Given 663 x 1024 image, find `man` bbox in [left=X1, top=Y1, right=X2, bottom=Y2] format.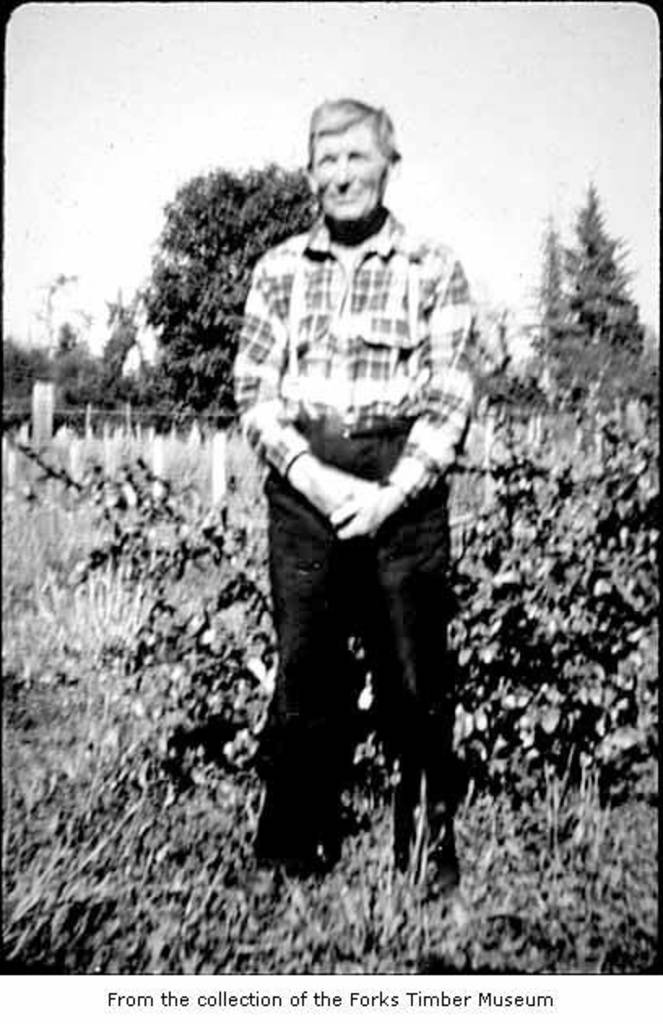
[left=205, top=98, right=509, bottom=889].
